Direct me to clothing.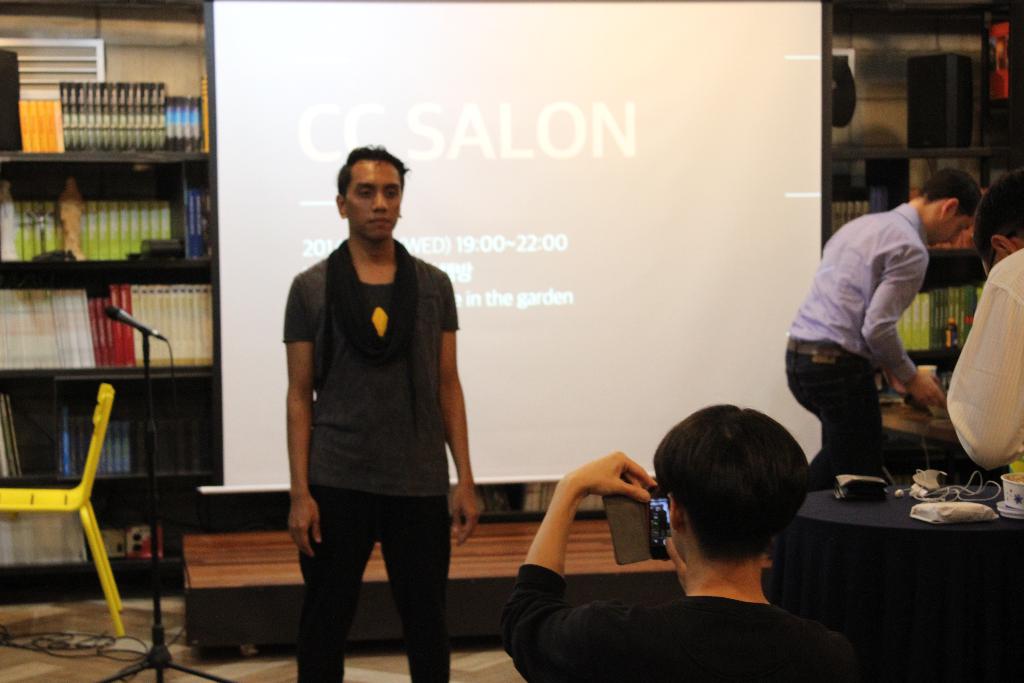
Direction: locate(500, 565, 870, 682).
